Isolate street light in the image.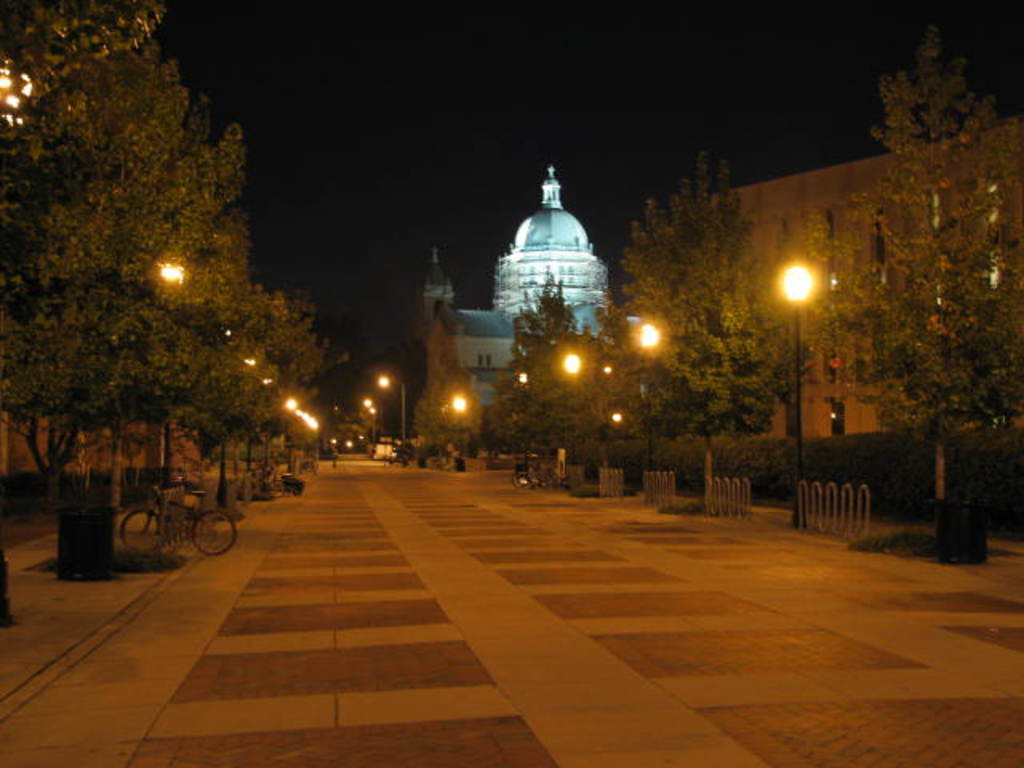
Isolated region: <box>634,315,658,472</box>.
